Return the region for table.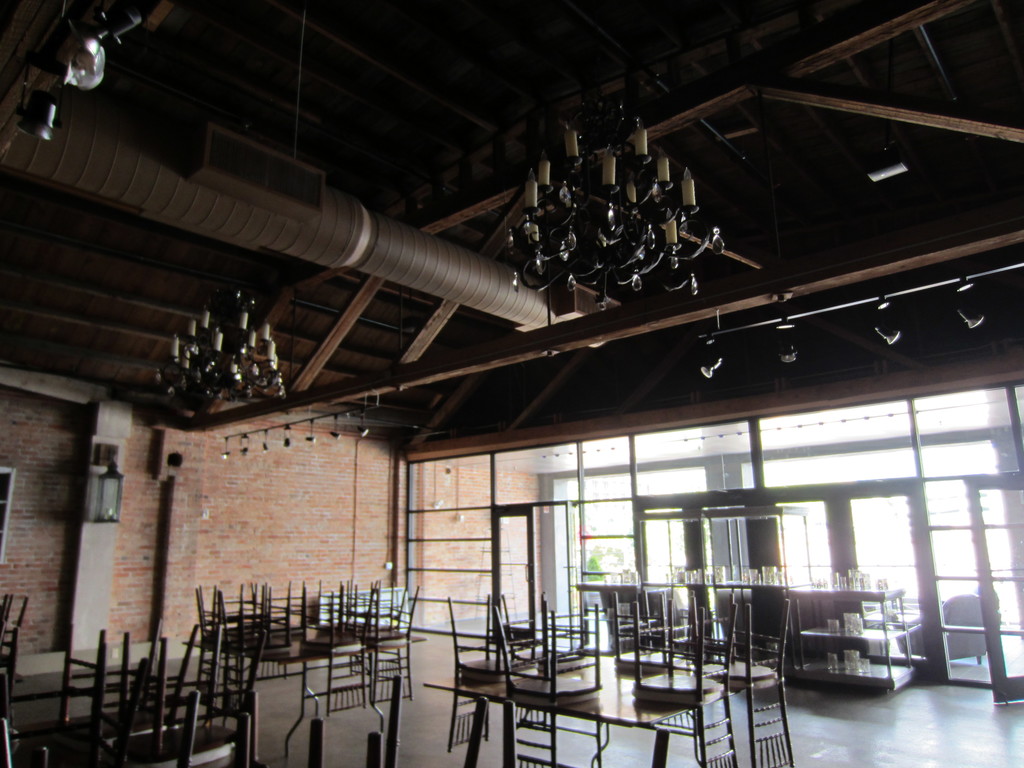
783,582,902,696.
